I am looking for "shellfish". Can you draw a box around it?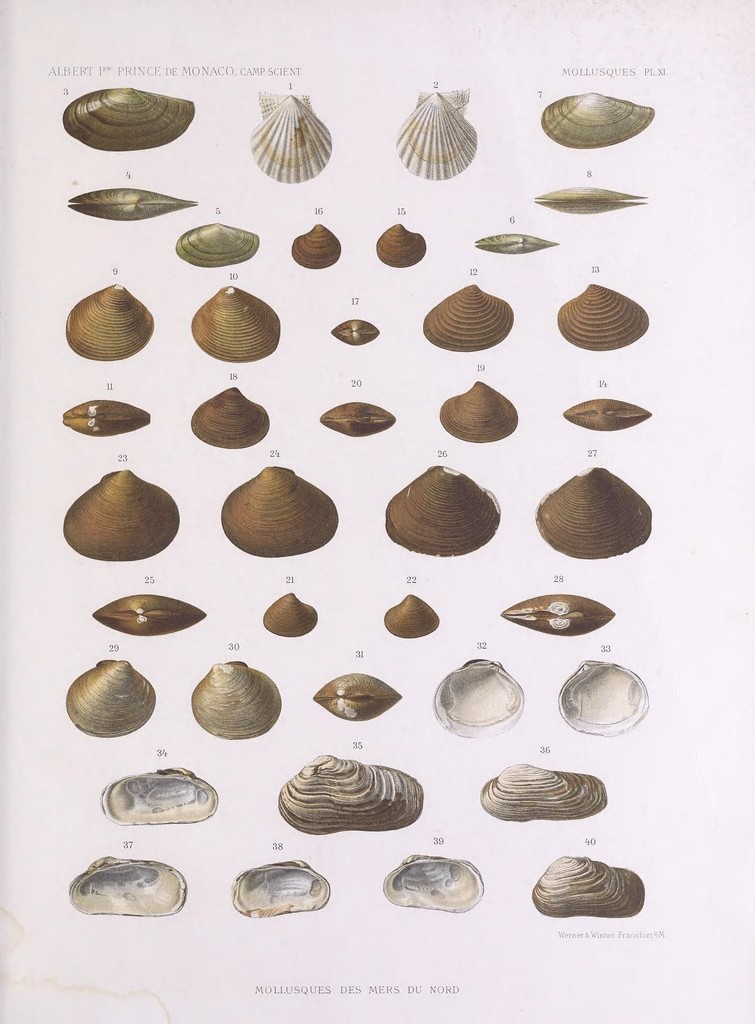
Sure, the bounding box is select_region(269, 753, 424, 836).
